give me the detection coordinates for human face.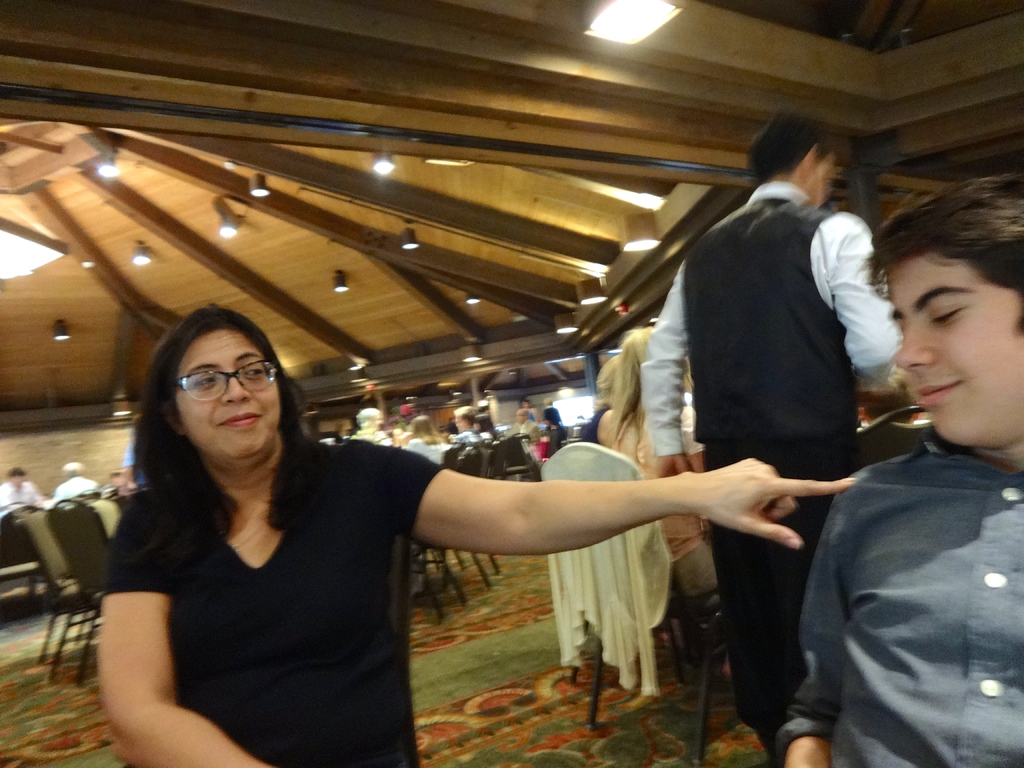
locate(173, 328, 280, 452).
